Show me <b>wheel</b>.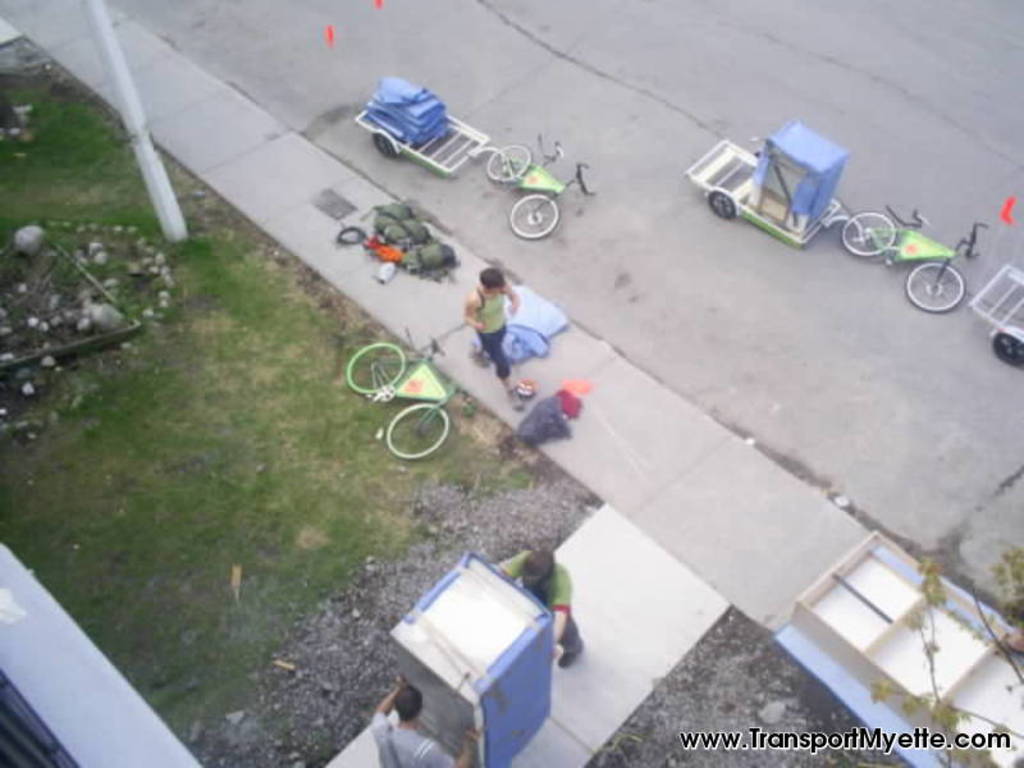
<b>wheel</b> is here: box(484, 142, 531, 175).
